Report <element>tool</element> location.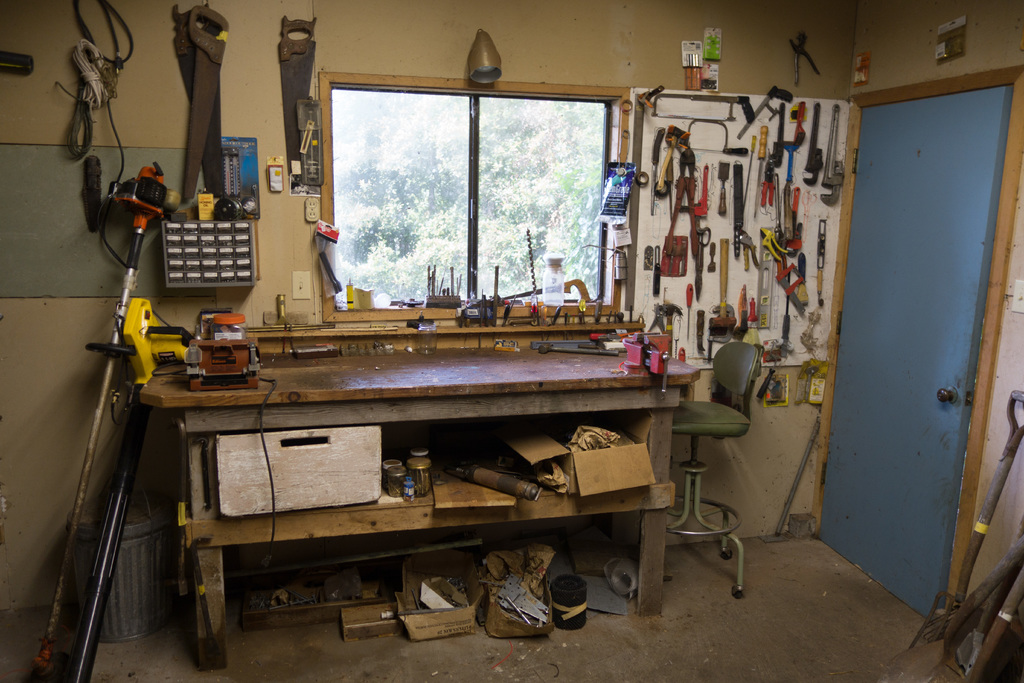
Report: (168,6,232,188).
